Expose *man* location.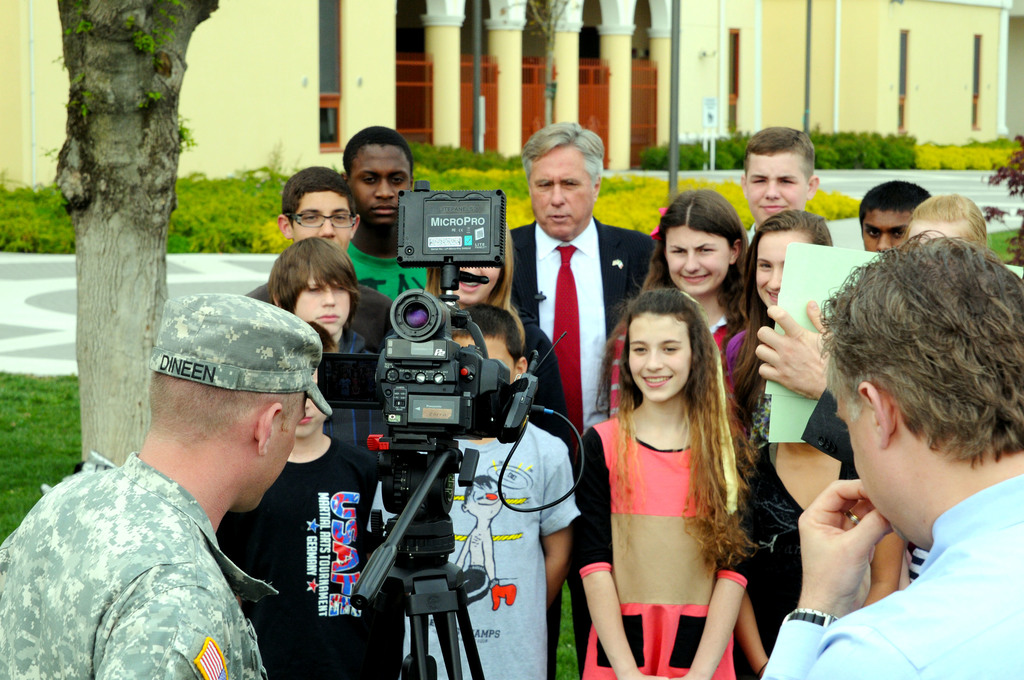
Exposed at {"left": 854, "top": 172, "right": 928, "bottom": 249}.
